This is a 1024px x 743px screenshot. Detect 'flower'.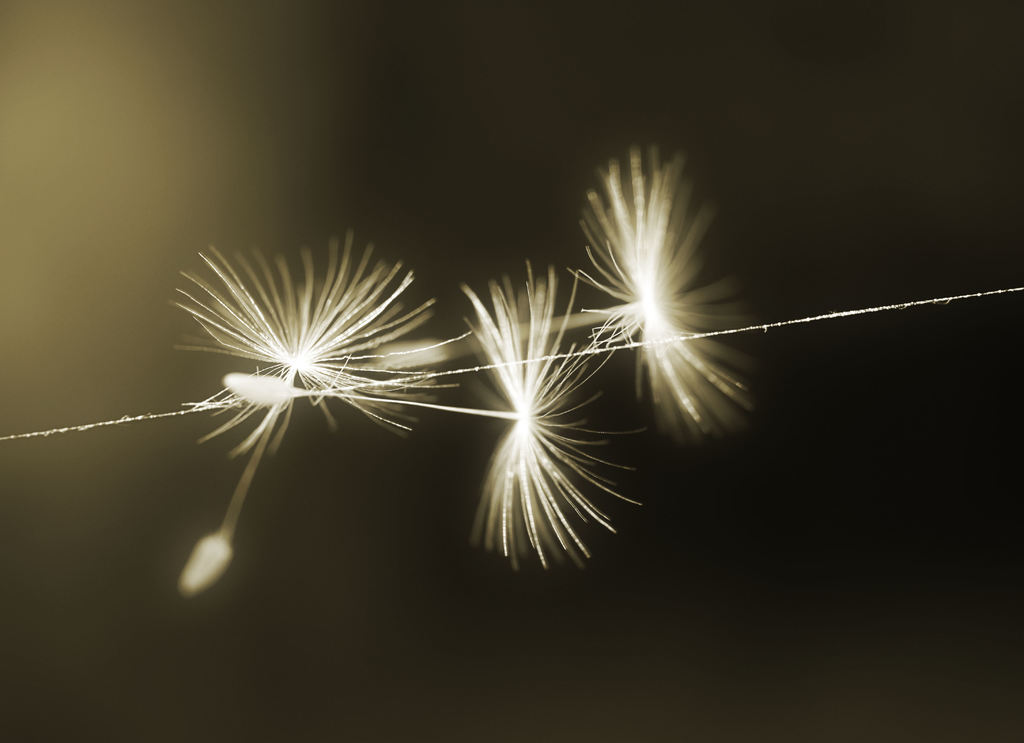
(x1=573, y1=144, x2=760, y2=445).
